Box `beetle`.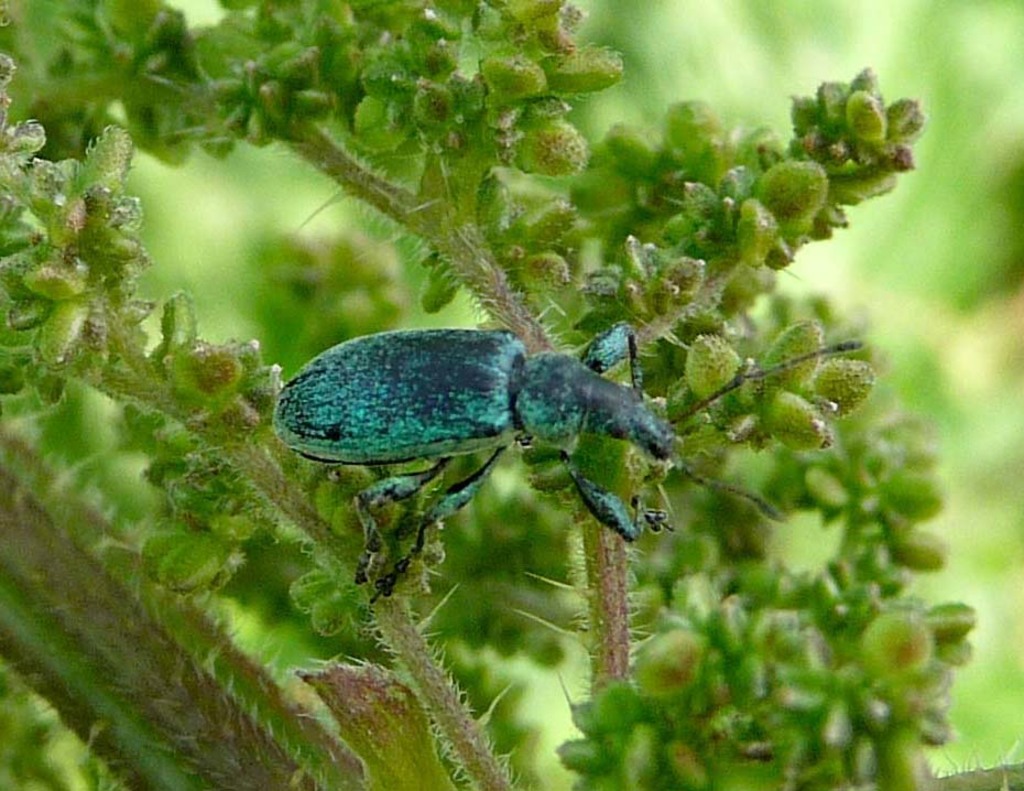
{"left": 249, "top": 295, "right": 721, "bottom": 596}.
